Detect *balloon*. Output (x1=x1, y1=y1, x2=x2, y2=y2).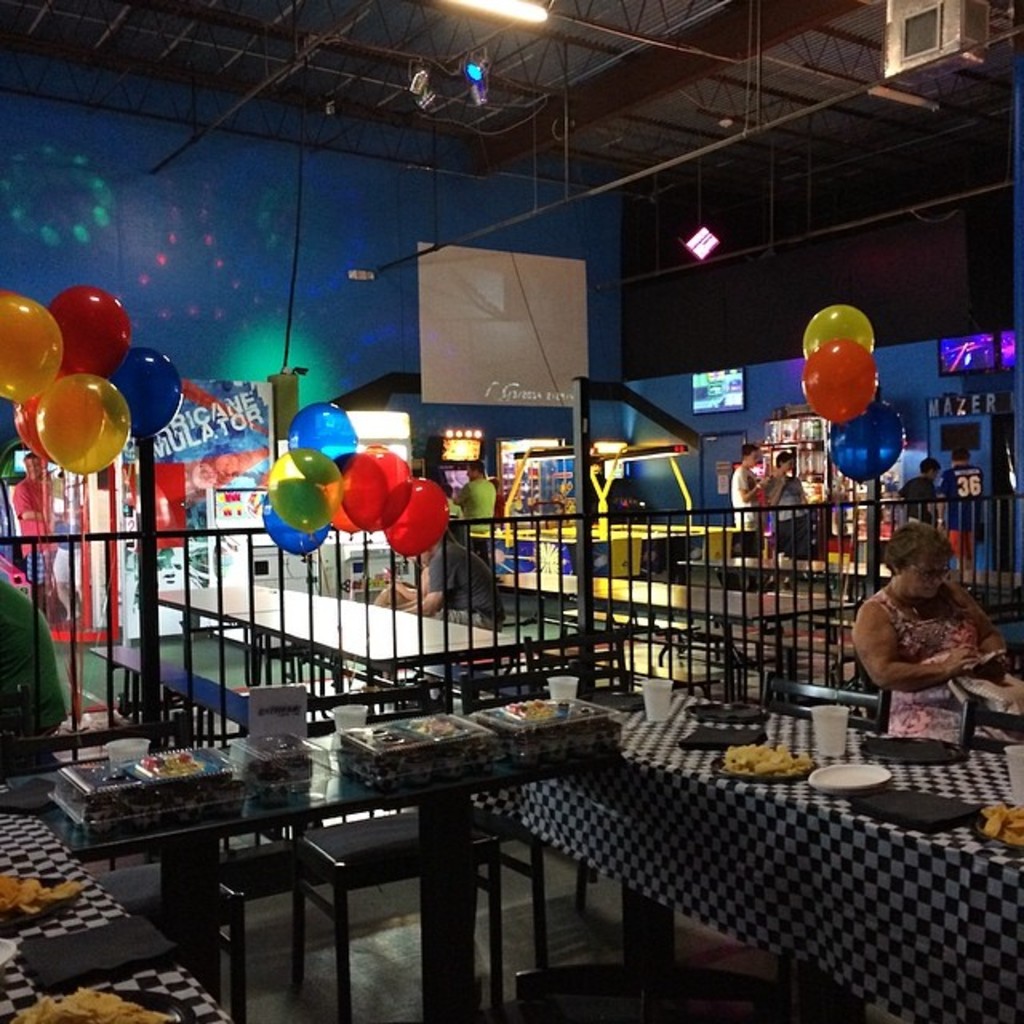
(x1=795, y1=344, x2=867, y2=419).
